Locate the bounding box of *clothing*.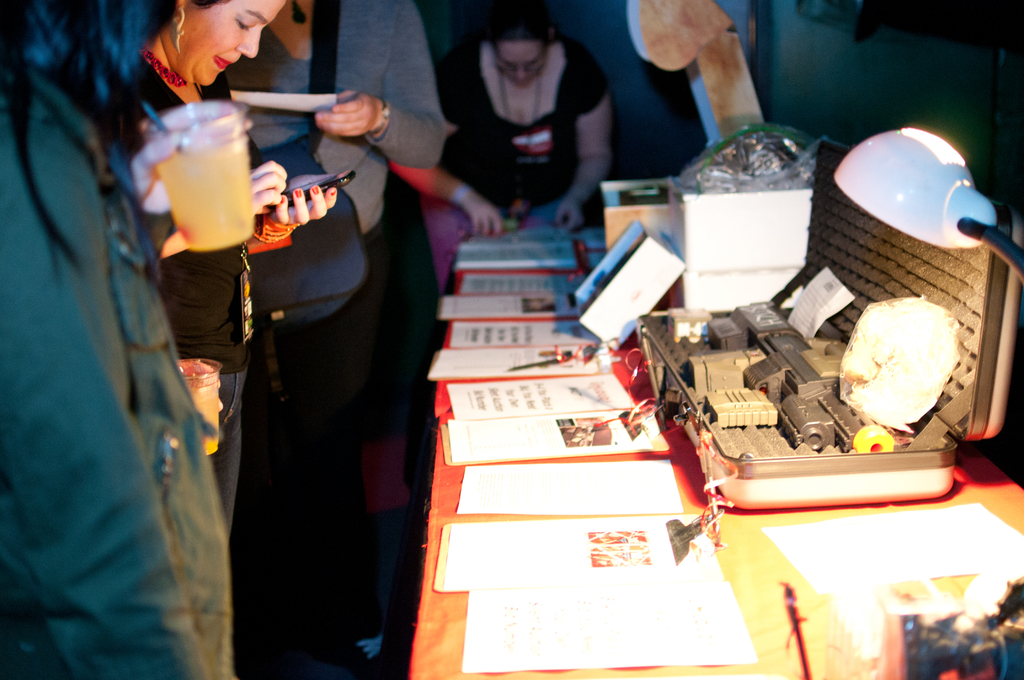
Bounding box: [x1=220, y1=0, x2=448, y2=379].
